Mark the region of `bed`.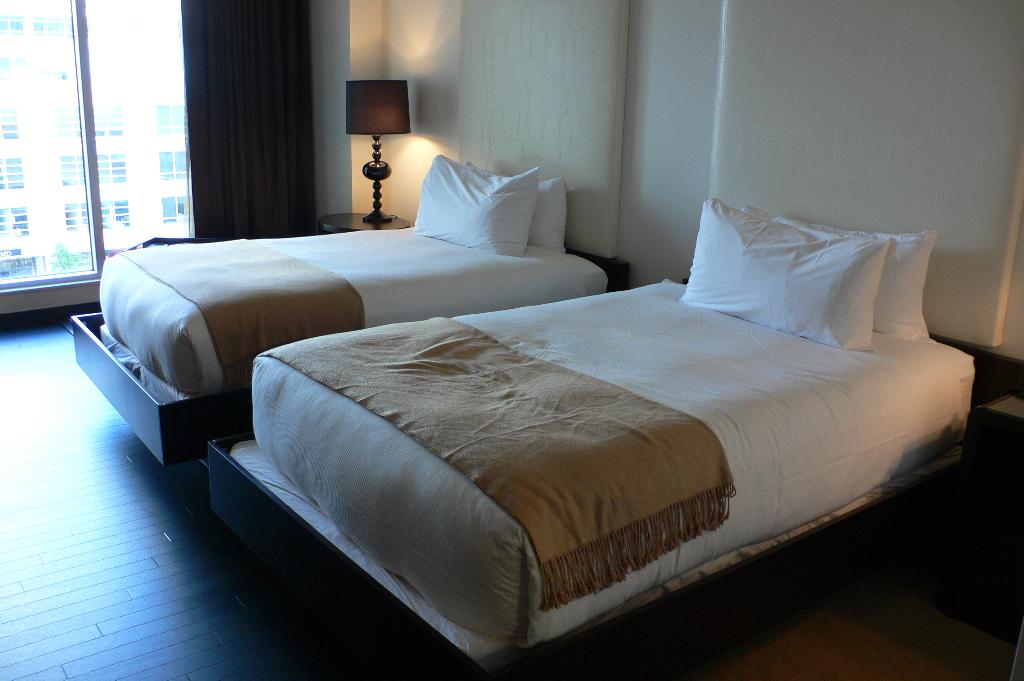
Region: [70,151,630,475].
